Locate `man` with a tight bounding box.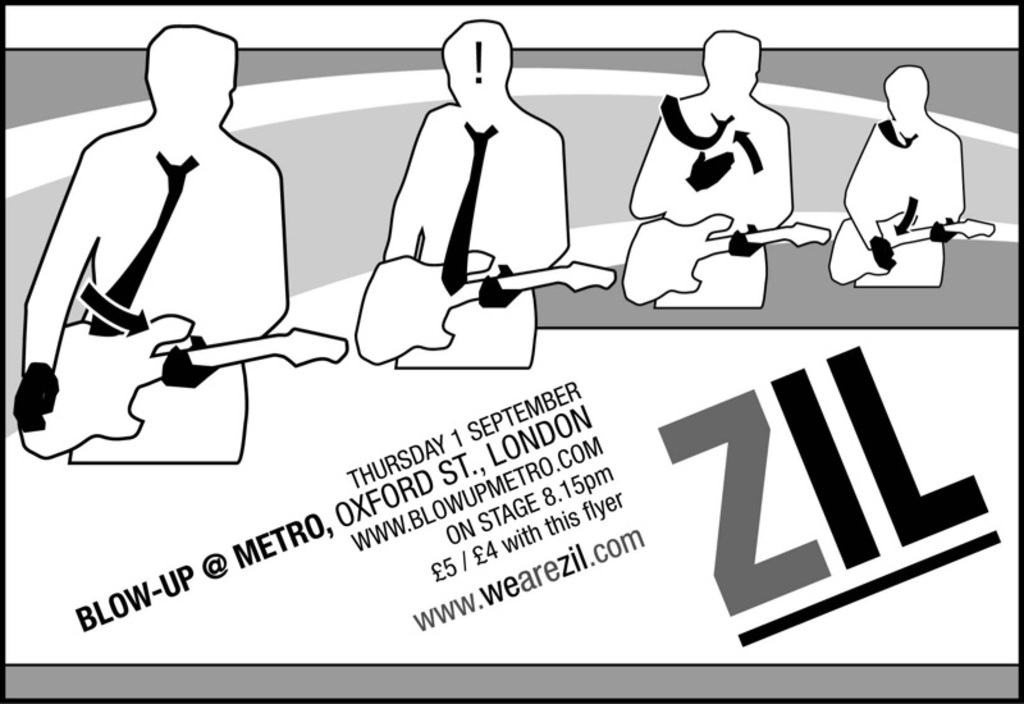
region(384, 14, 567, 370).
